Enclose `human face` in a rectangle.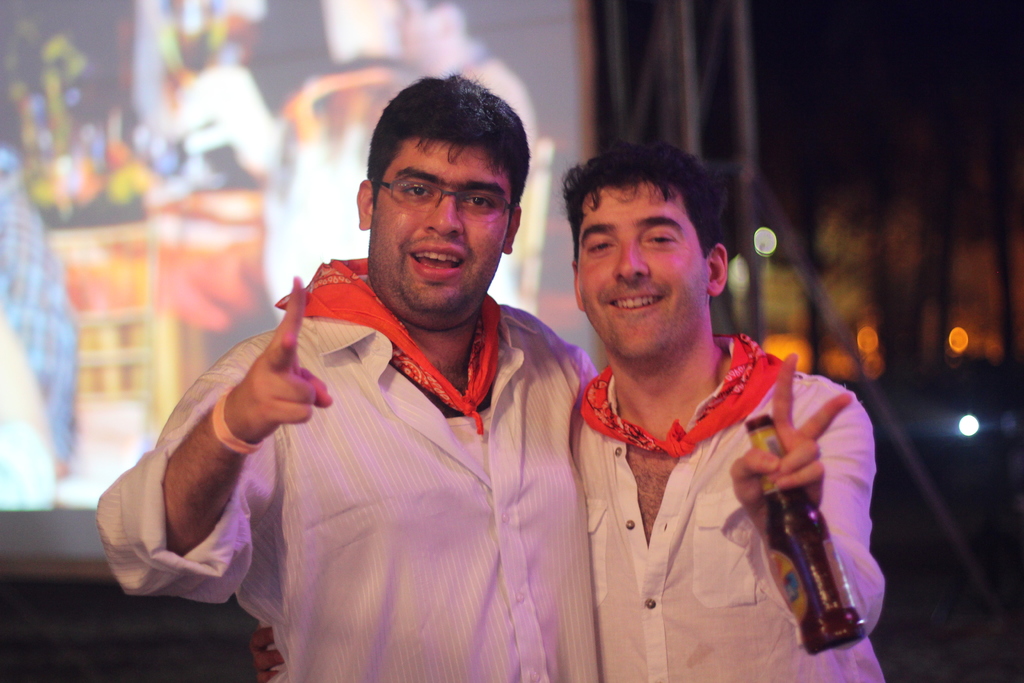
x1=368, y1=142, x2=505, y2=332.
